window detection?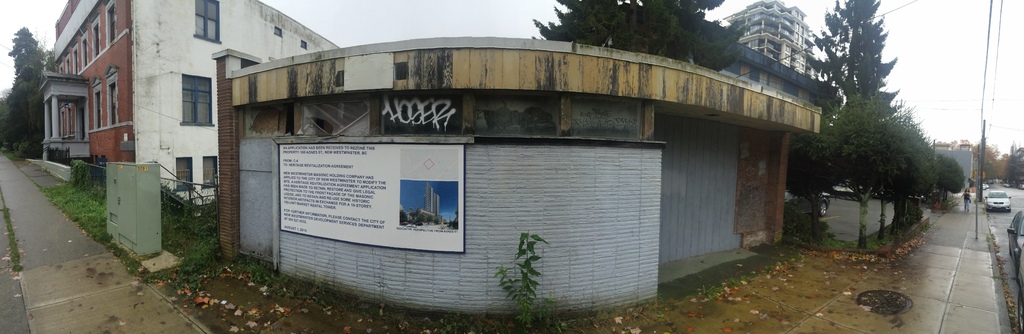
[x1=203, y1=154, x2=216, y2=187]
